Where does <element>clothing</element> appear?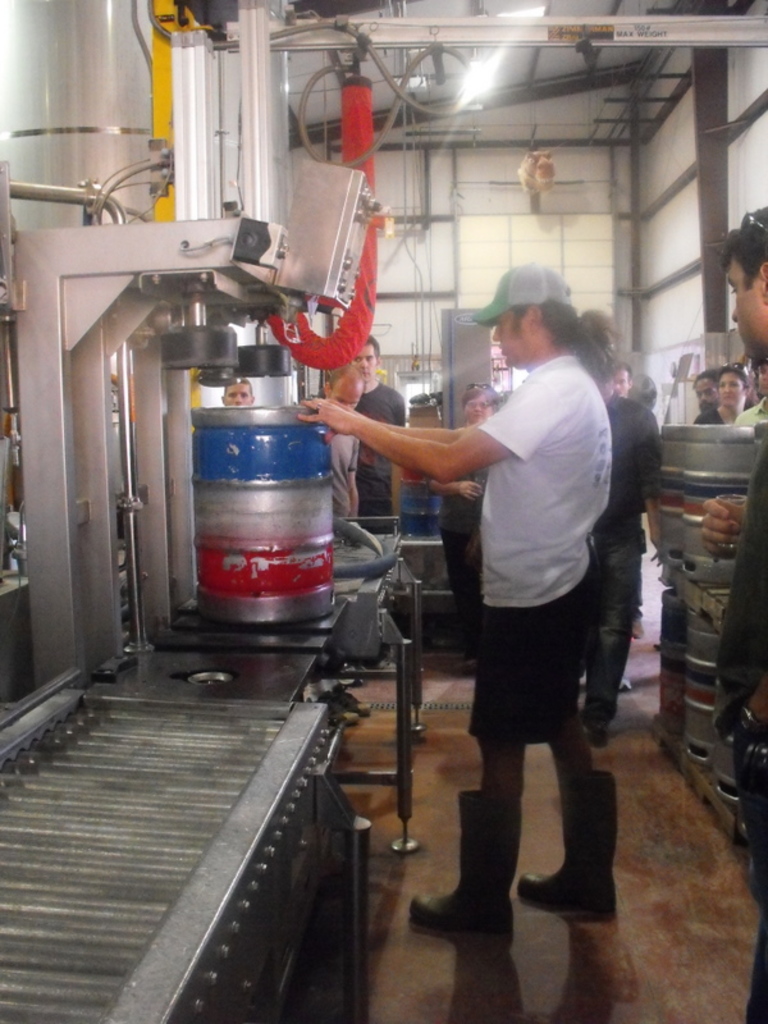
Appears at {"left": 735, "top": 401, "right": 767, "bottom": 426}.
